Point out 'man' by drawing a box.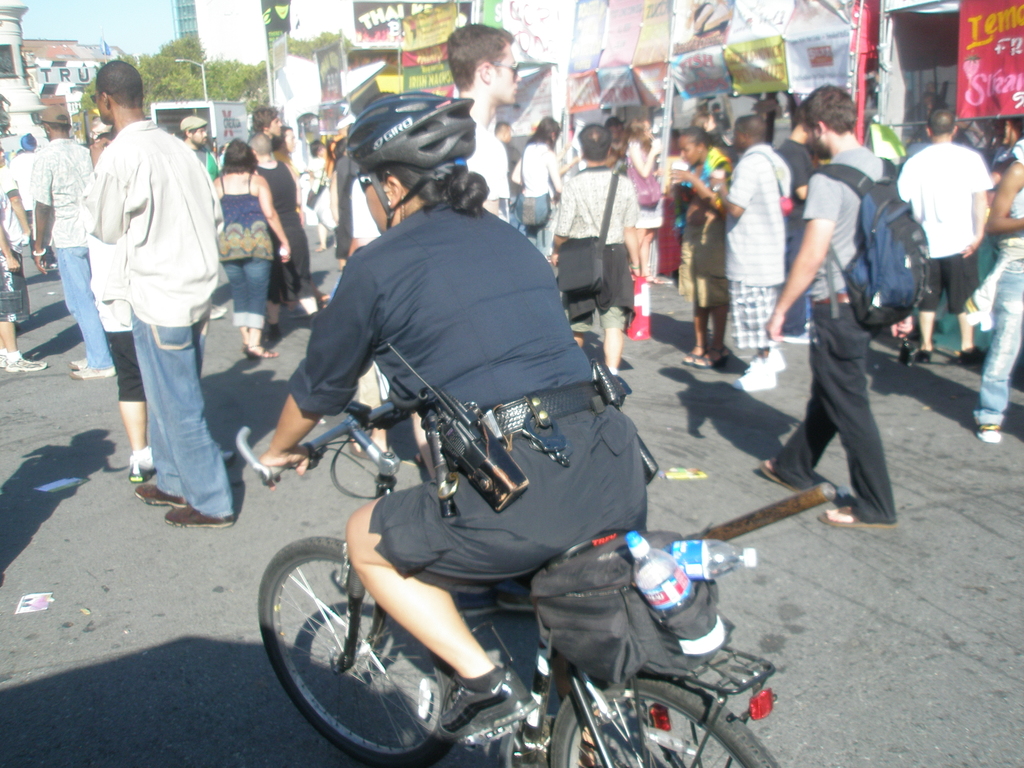
(33, 104, 111, 374).
